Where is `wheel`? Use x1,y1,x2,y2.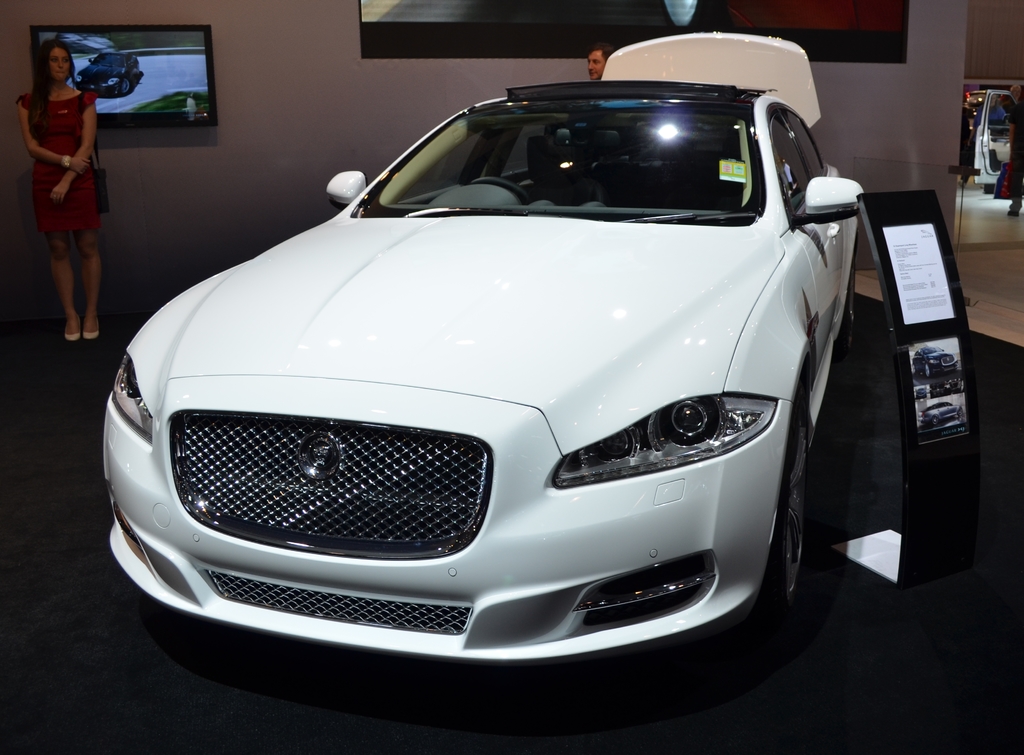
956,408,964,416.
